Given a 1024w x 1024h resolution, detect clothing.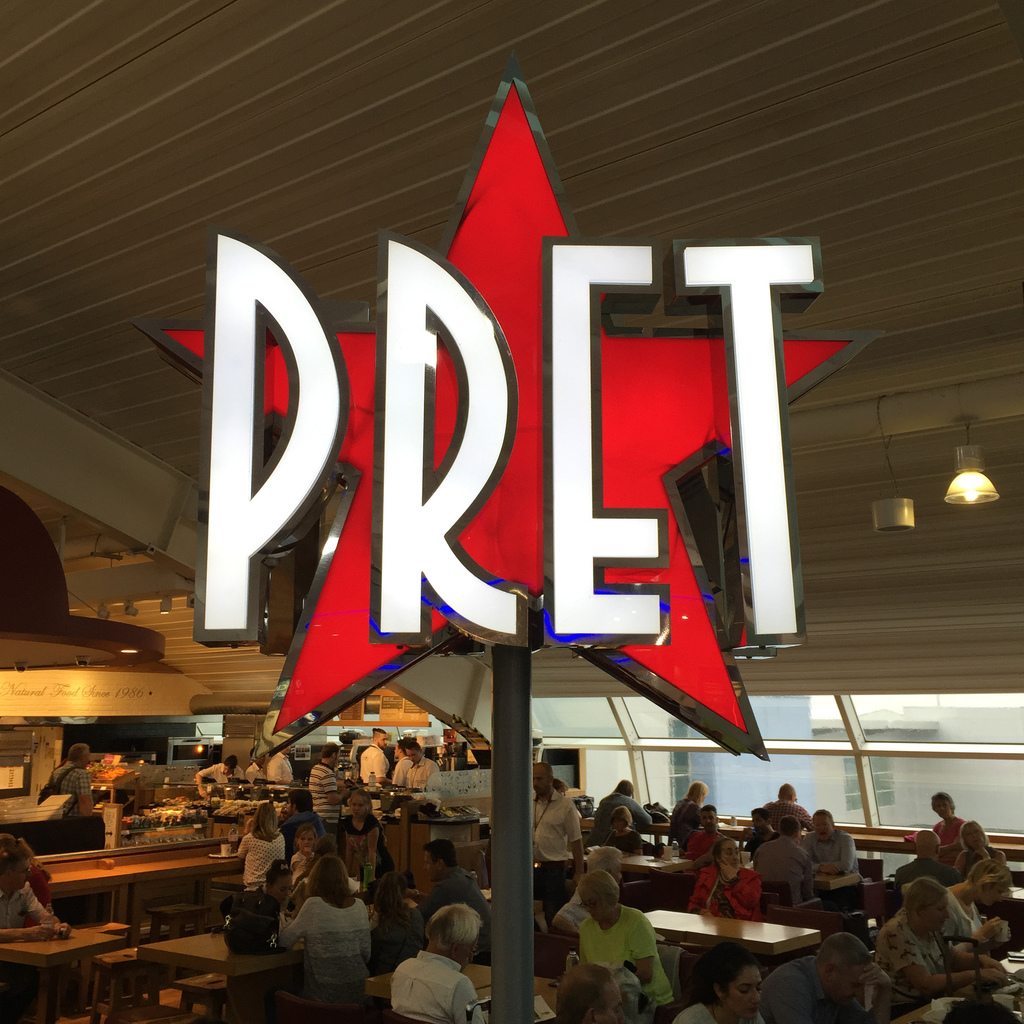
l=285, t=892, r=367, b=1023.
